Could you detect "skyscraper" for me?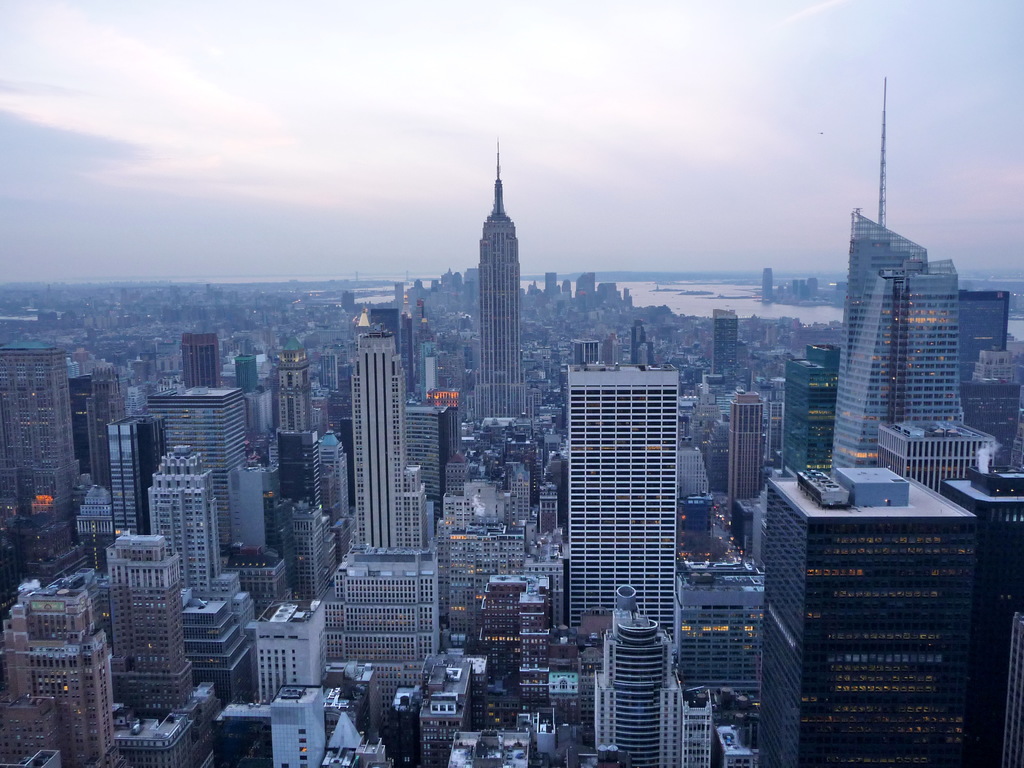
Detection result: <box>8,577,113,767</box>.
